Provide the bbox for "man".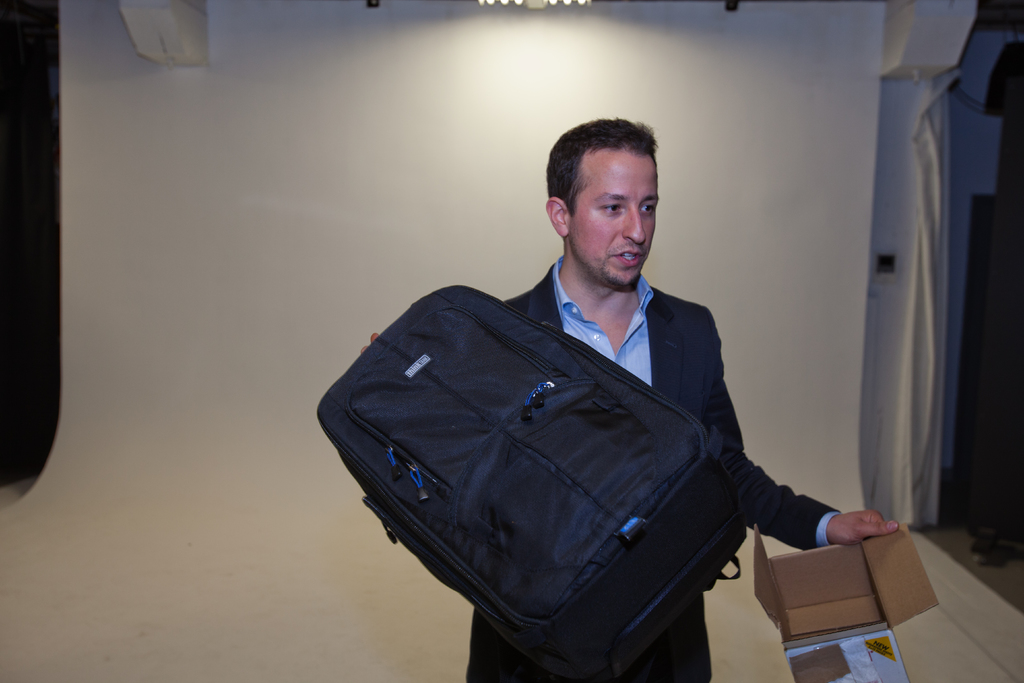
{"x1": 362, "y1": 114, "x2": 894, "y2": 682}.
